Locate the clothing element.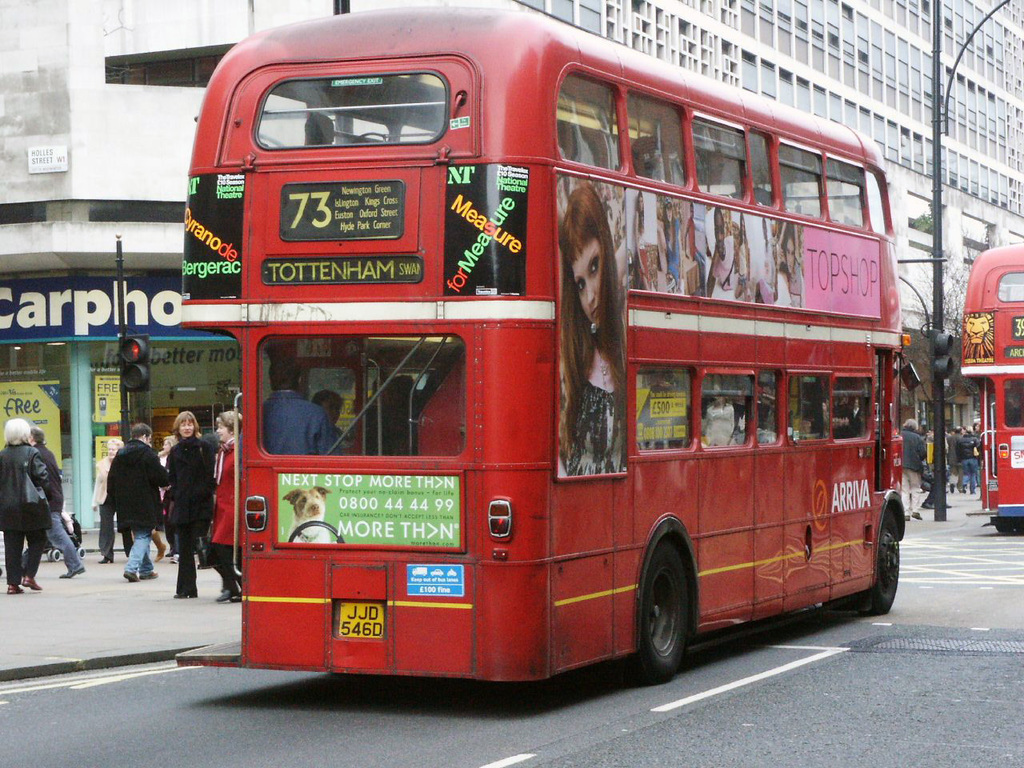
Element bbox: Rect(636, 217, 649, 278).
